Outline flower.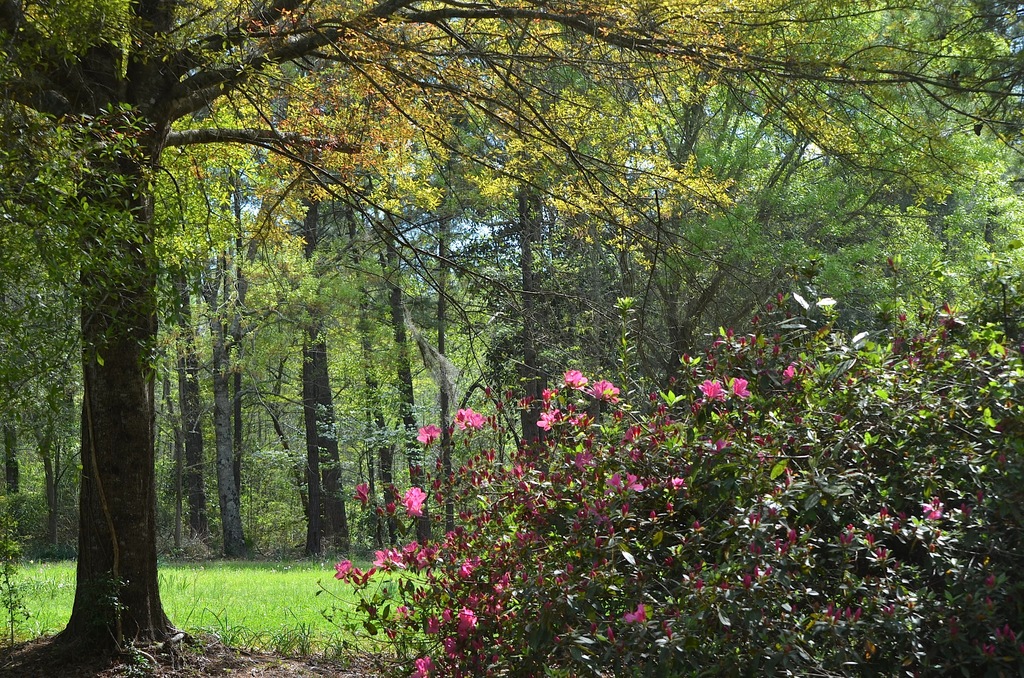
Outline: 732, 376, 746, 398.
